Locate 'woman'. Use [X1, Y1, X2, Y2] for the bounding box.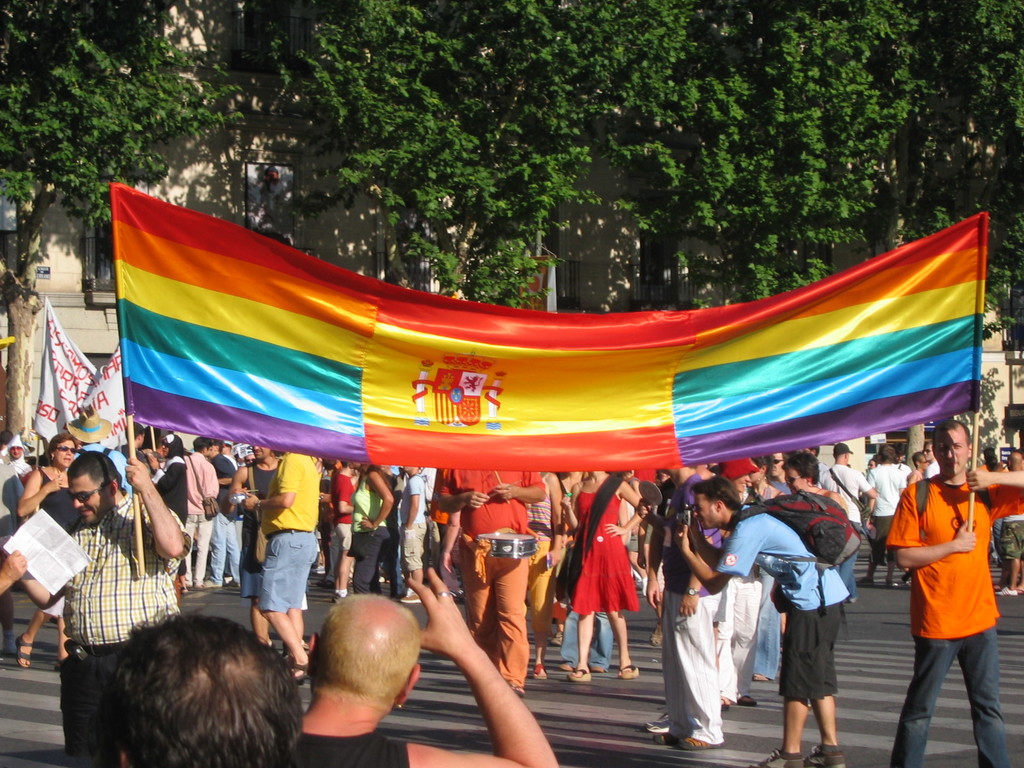
[570, 468, 649, 685].
